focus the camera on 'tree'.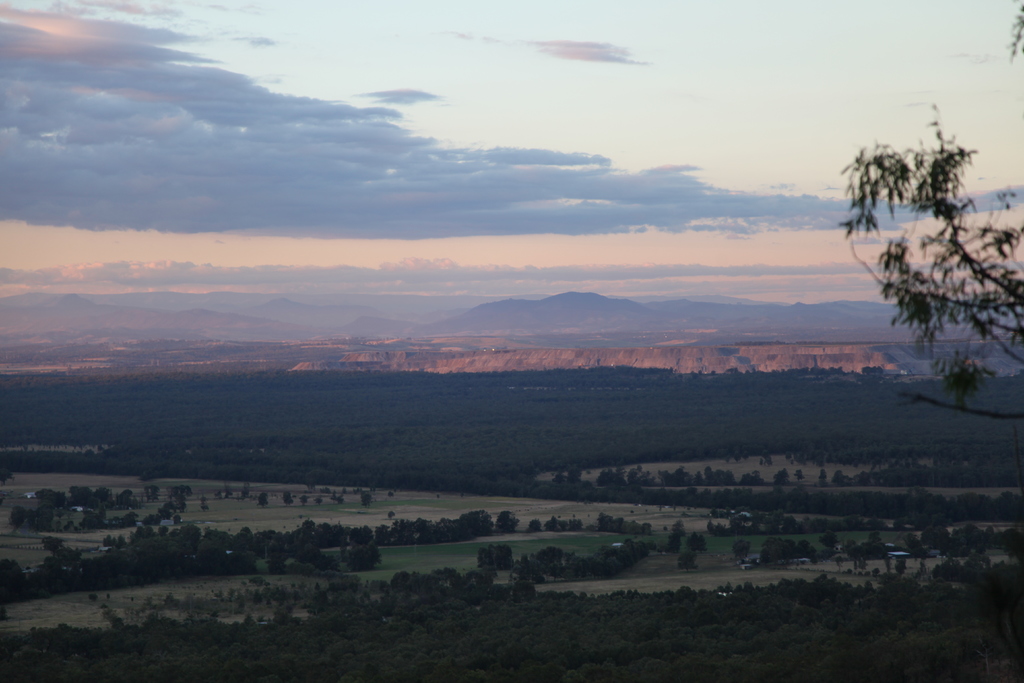
Focus region: Rect(479, 543, 508, 565).
